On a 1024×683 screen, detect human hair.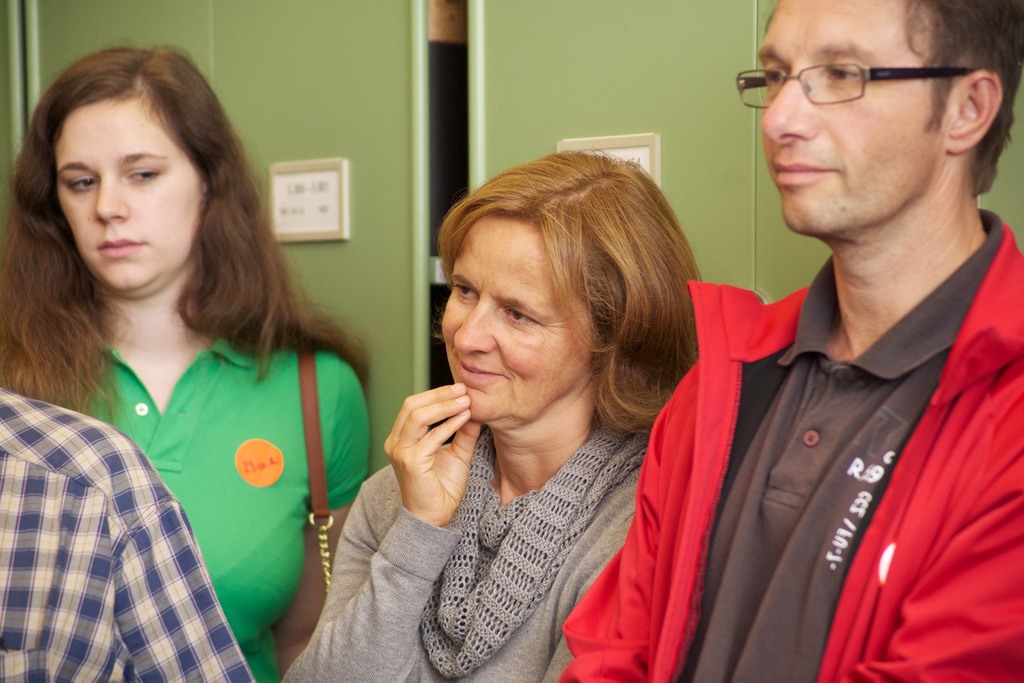
detection(902, 0, 1023, 199).
